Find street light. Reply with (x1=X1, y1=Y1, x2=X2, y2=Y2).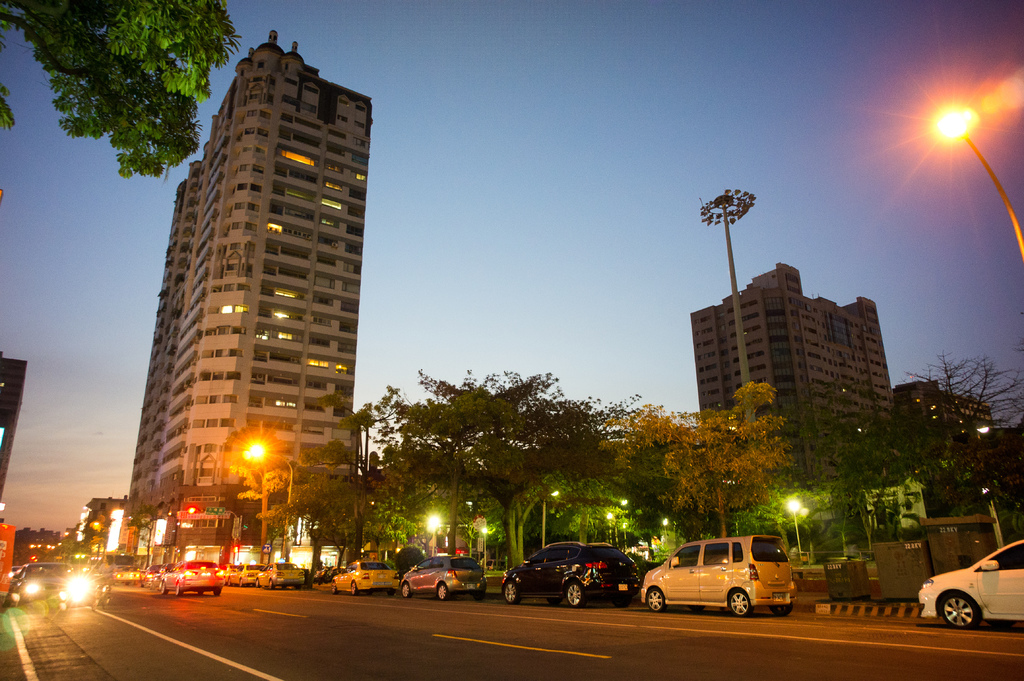
(x1=618, y1=519, x2=628, y2=553).
